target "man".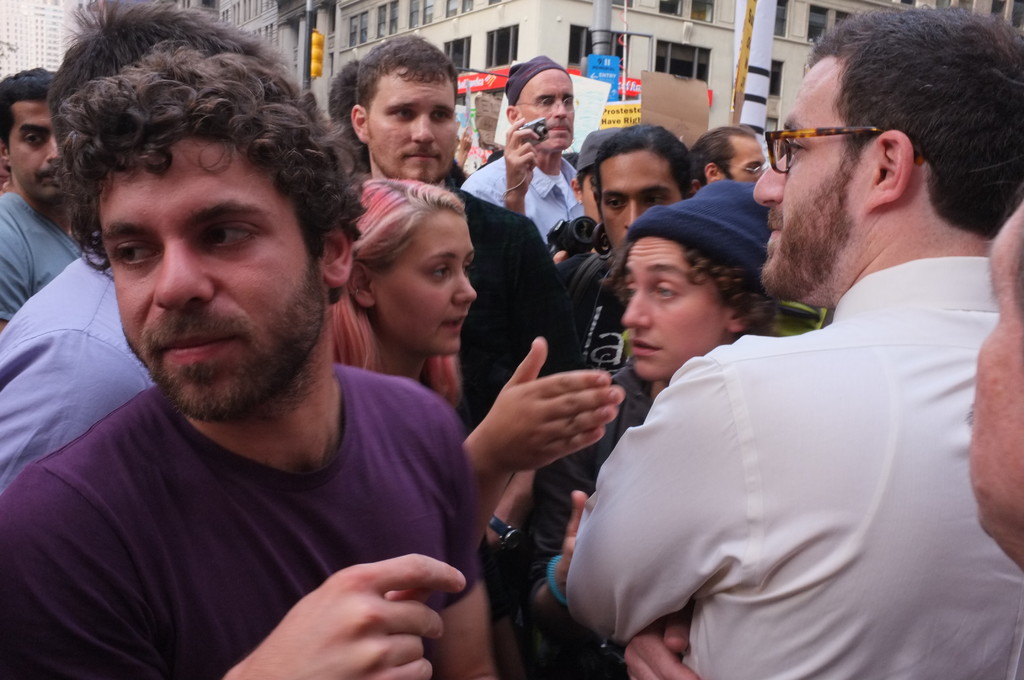
Target region: detection(456, 51, 582, 257).
